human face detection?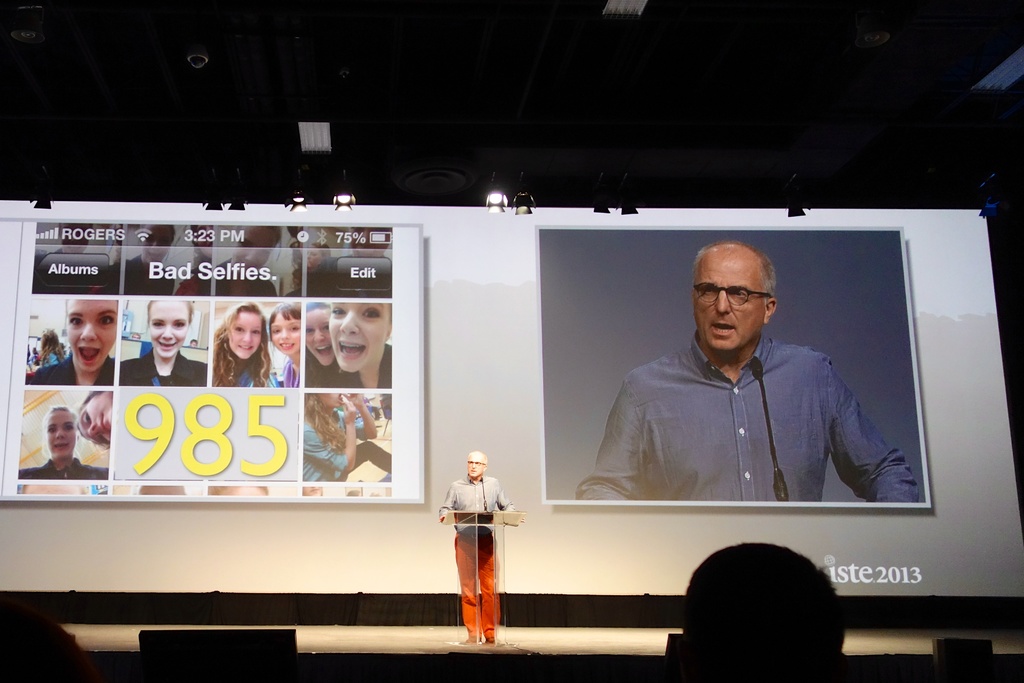
65,302,116,370
